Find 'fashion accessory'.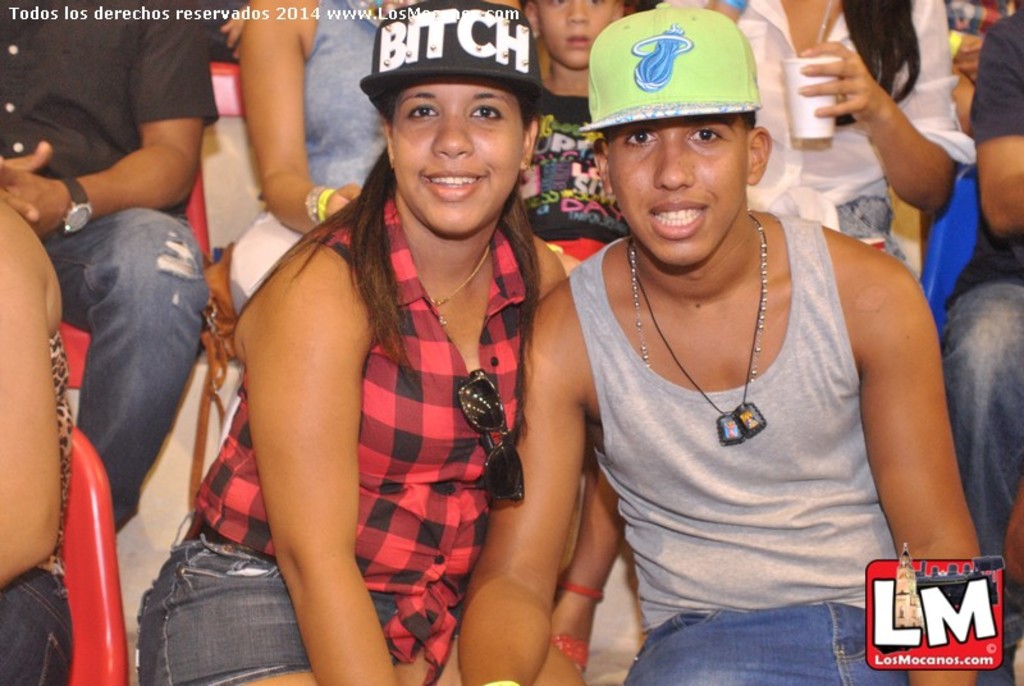
[625, 219, 769, 381].
